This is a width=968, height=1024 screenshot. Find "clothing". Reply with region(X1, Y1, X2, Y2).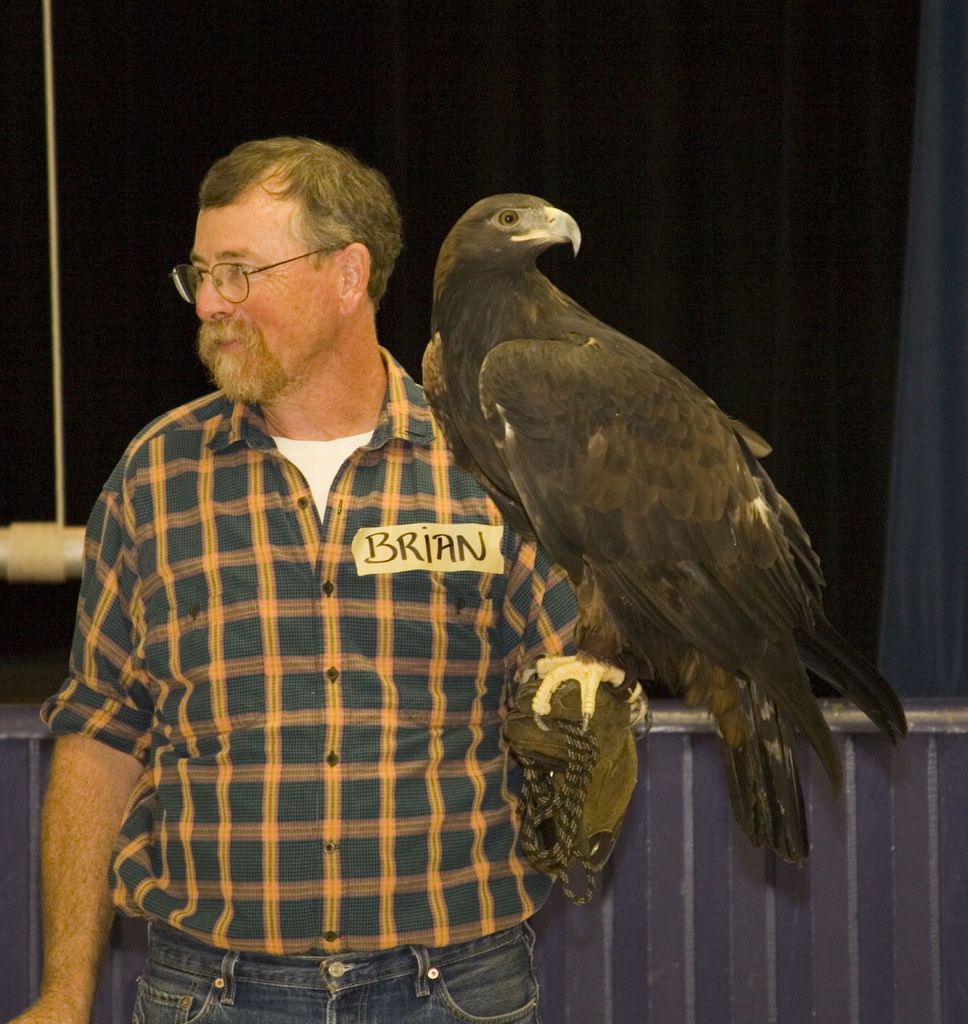
region(128, 911, 560, 1023).
